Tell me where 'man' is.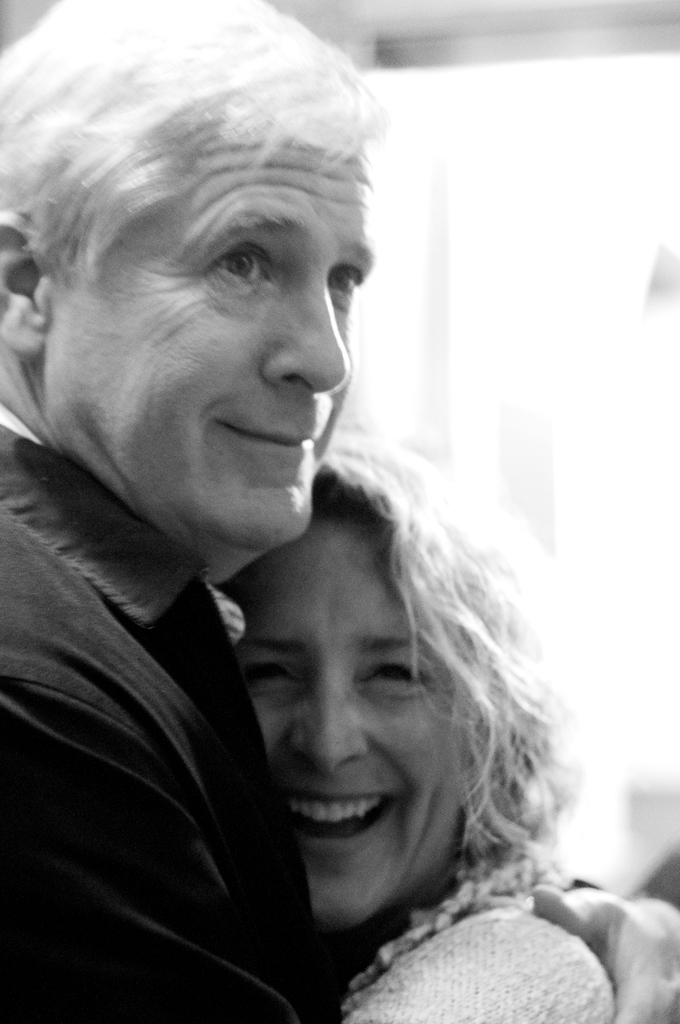
'man' is at select_region(1, 20, 549, 961).
